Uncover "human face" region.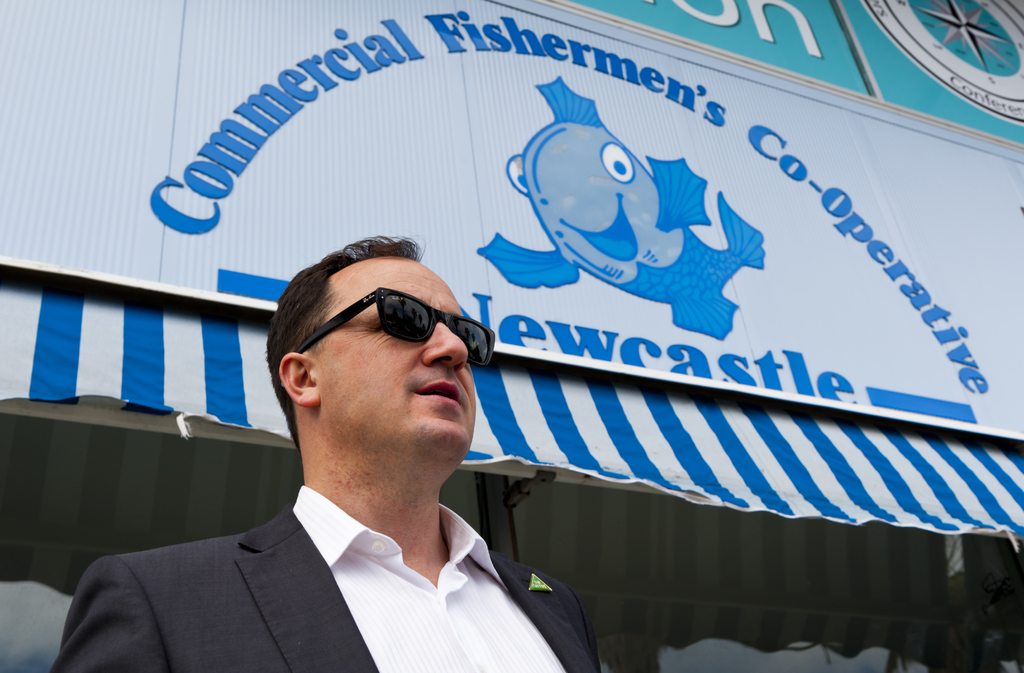
Uncovered: 329/262/479/452.
